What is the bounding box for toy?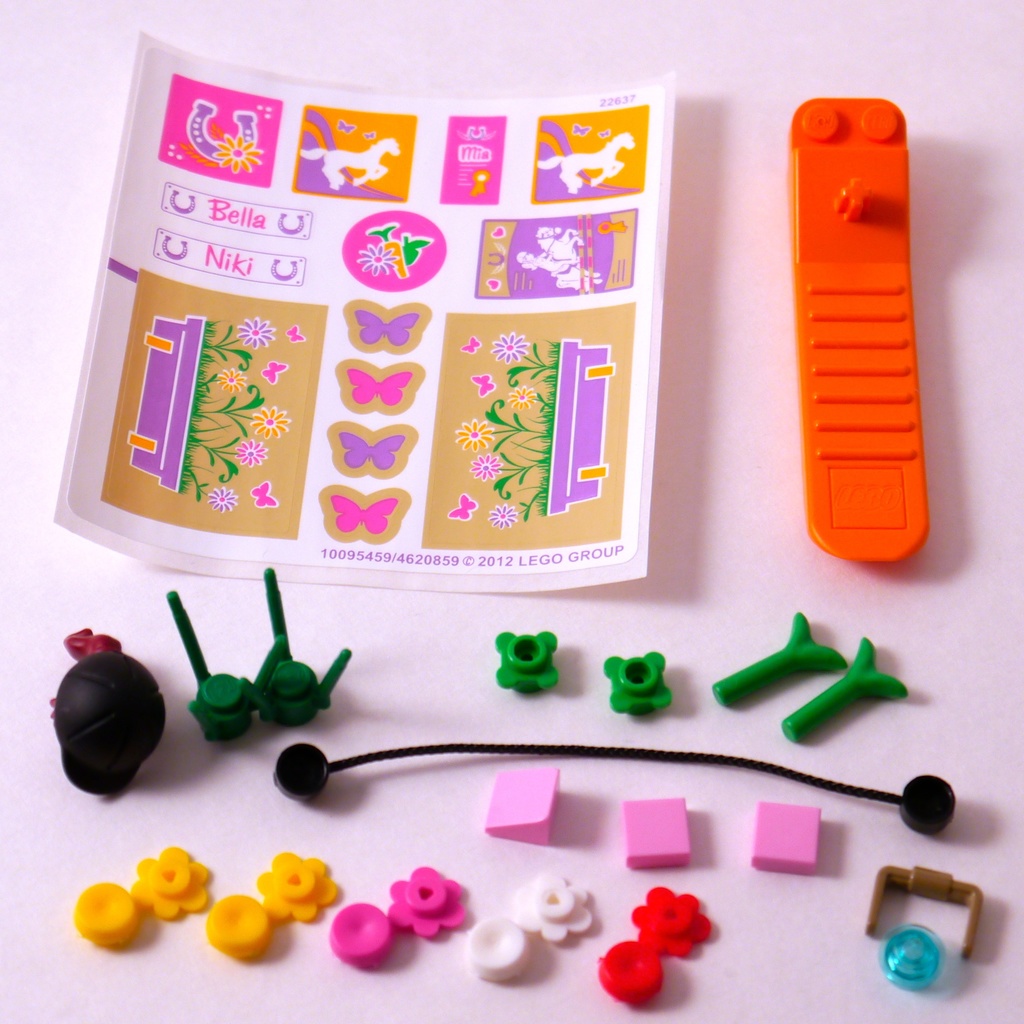
210,892,289,960.
